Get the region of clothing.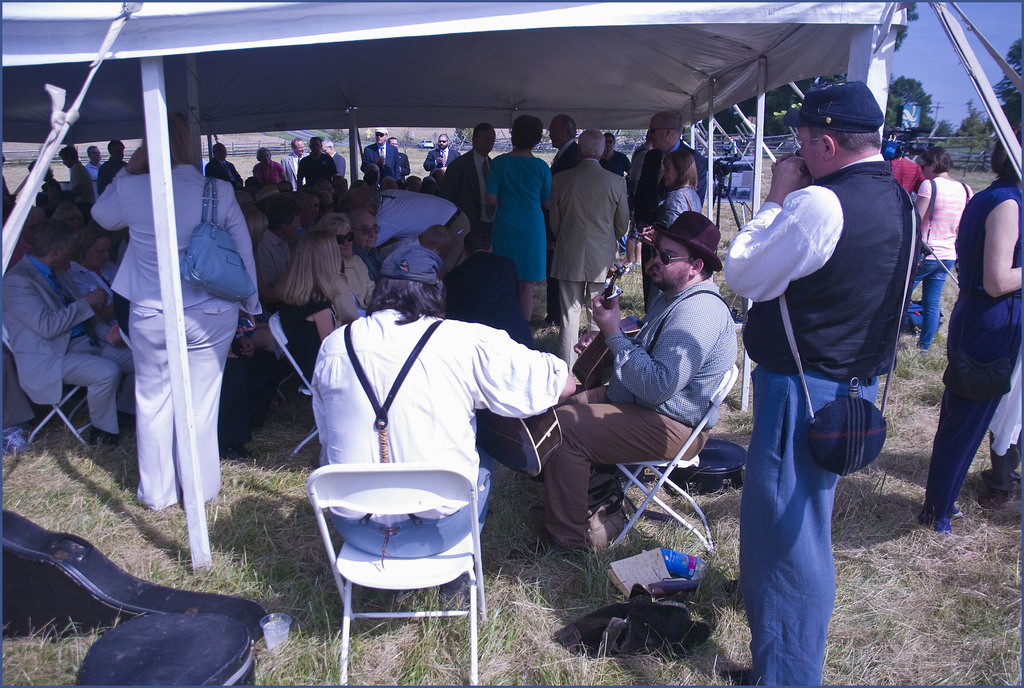
Rect(0, 248, 134, 438).
